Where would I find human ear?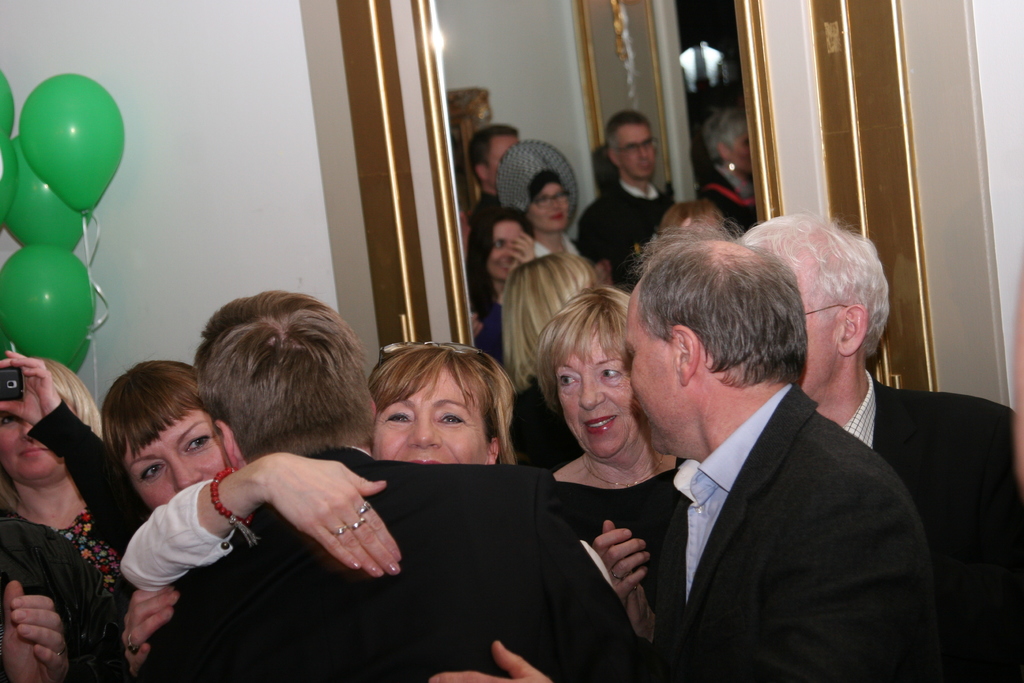
At 491,436,499,464.
